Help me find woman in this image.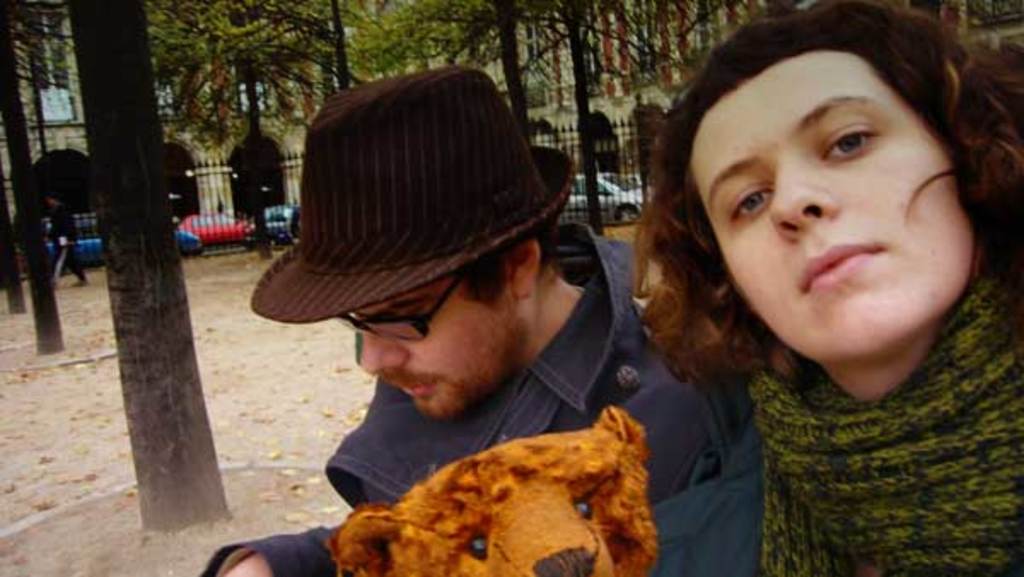
Found it: [left=582, top=10, right=1023, bottom=570].
